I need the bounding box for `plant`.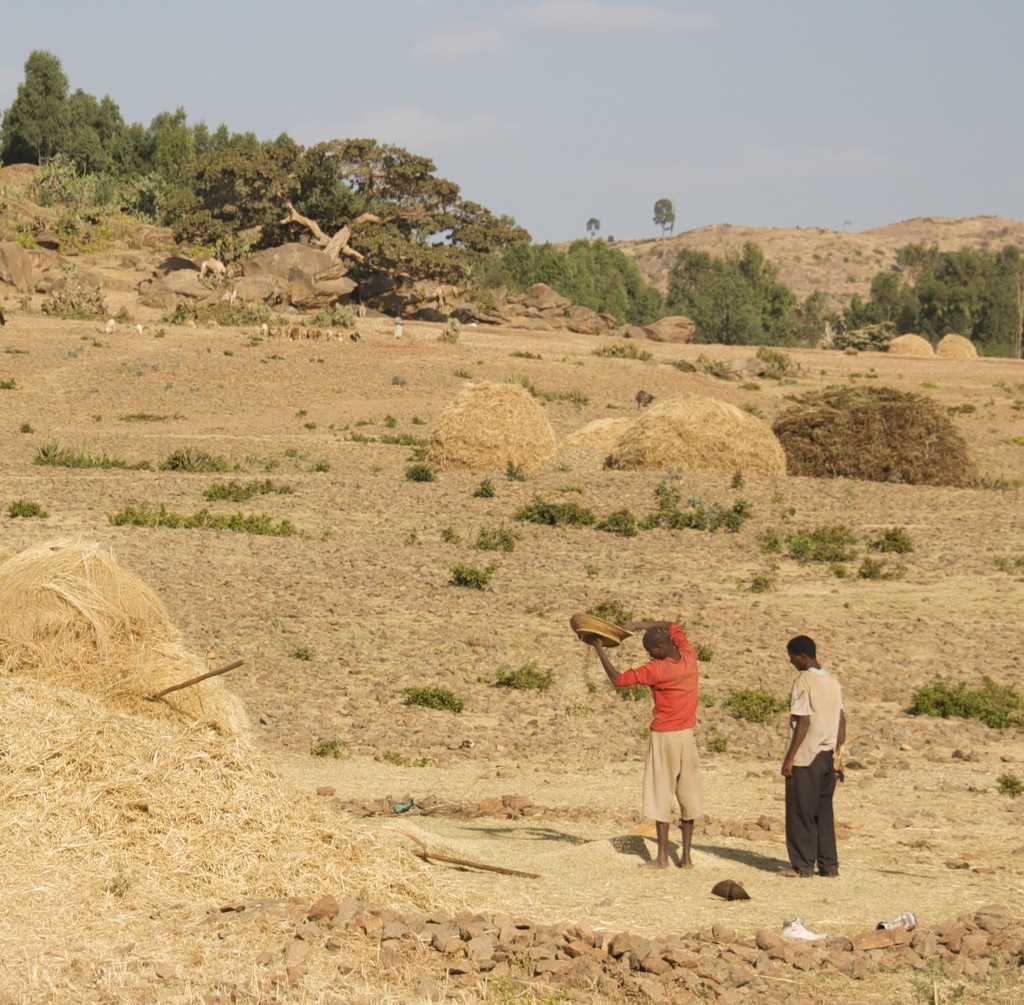
Here it is: [871,524,913,551].
